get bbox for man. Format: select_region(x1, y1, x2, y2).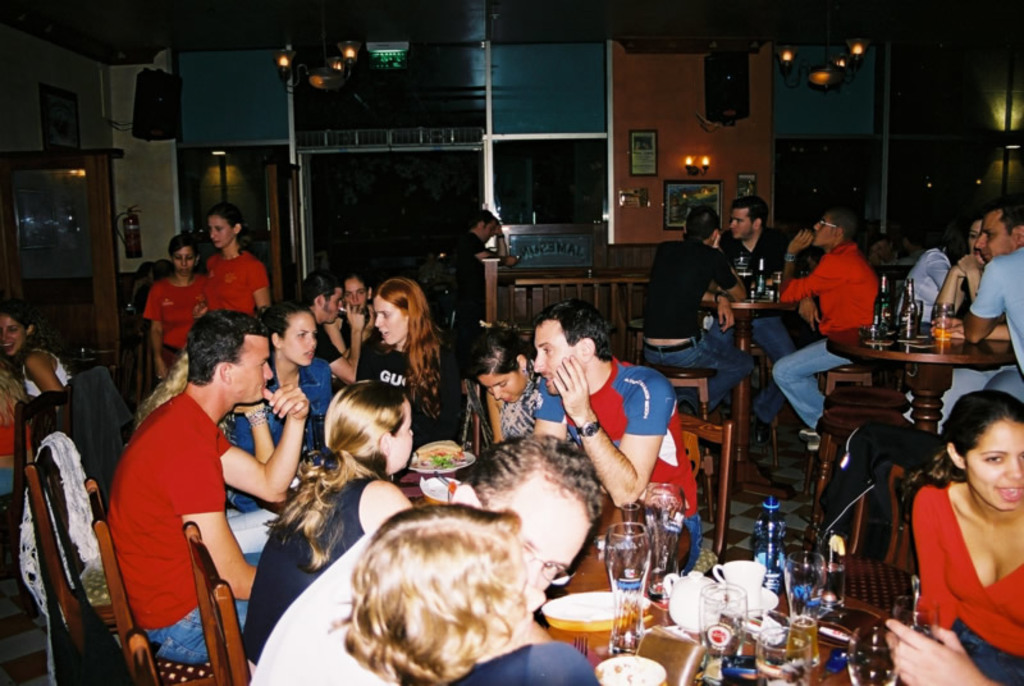
select_region(637, 209, 750, 420).
